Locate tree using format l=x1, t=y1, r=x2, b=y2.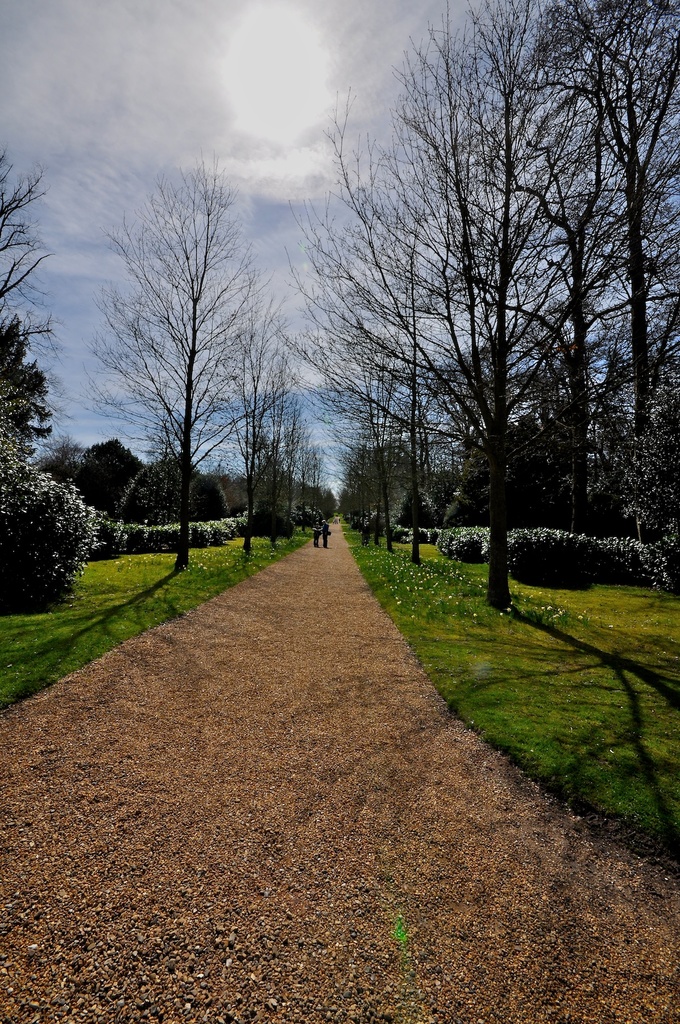
l=224, t=308, r=297, b=567.
